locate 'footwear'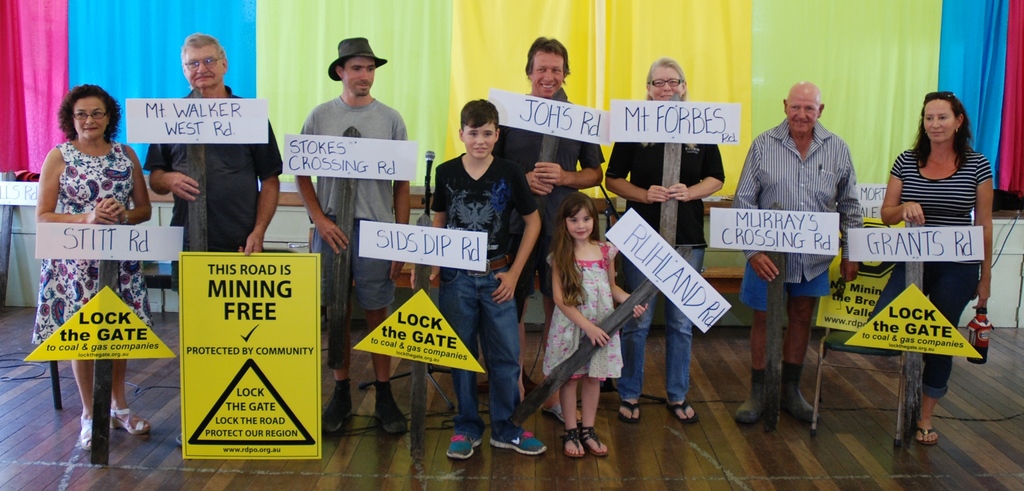
bbox(378, 388, 413, 436)
